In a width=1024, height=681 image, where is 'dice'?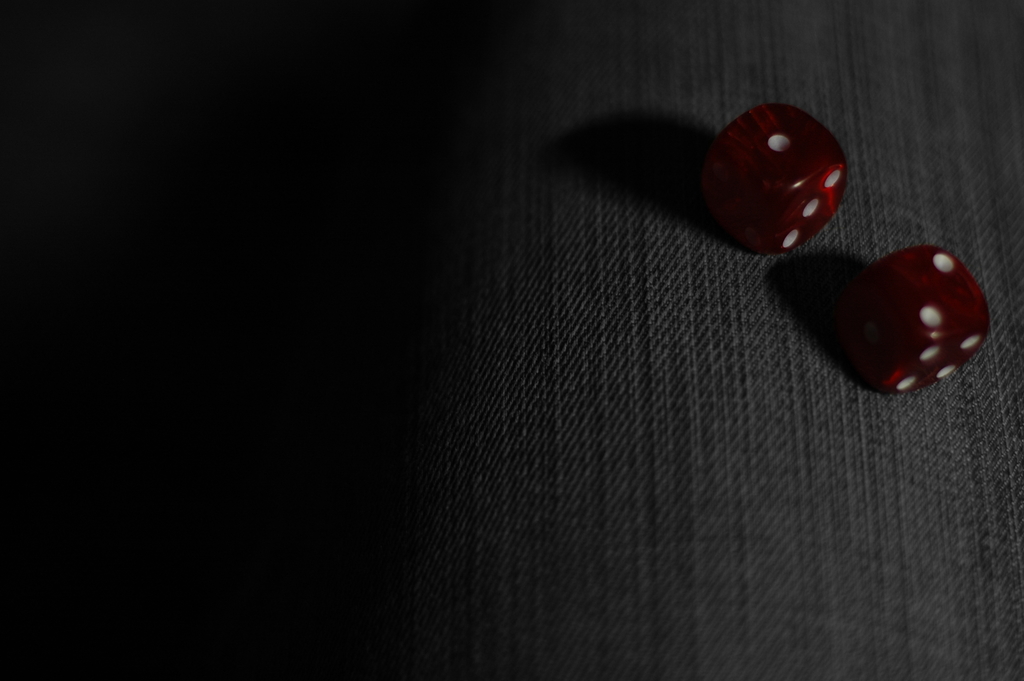
[left=844, top=246, right=993, bottom=400].
